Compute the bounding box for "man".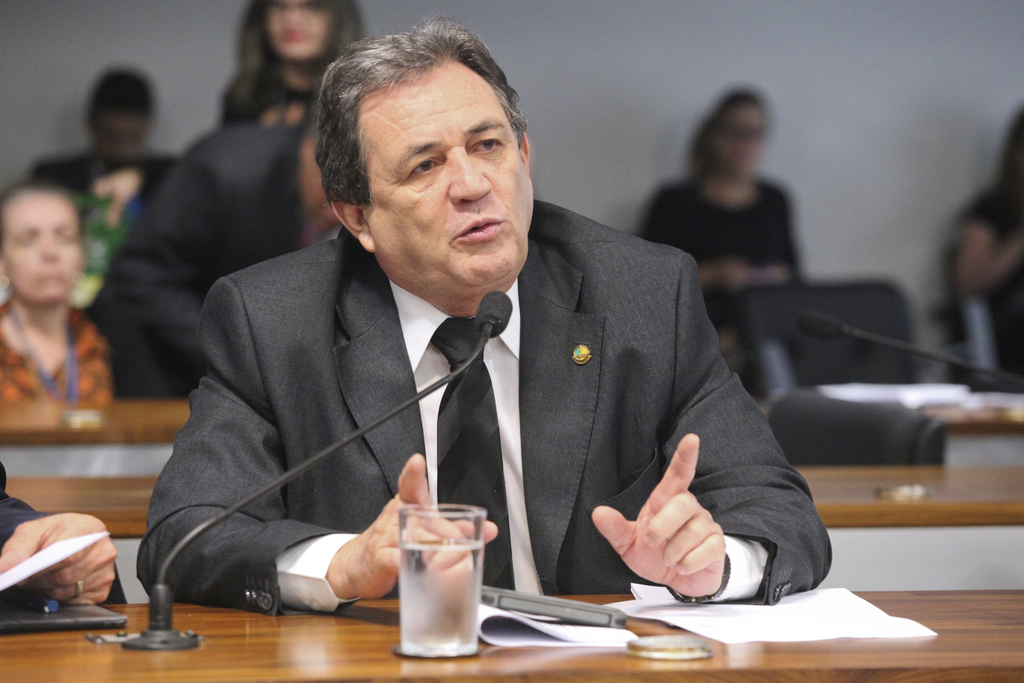
box(141, 25, 841, 621).
